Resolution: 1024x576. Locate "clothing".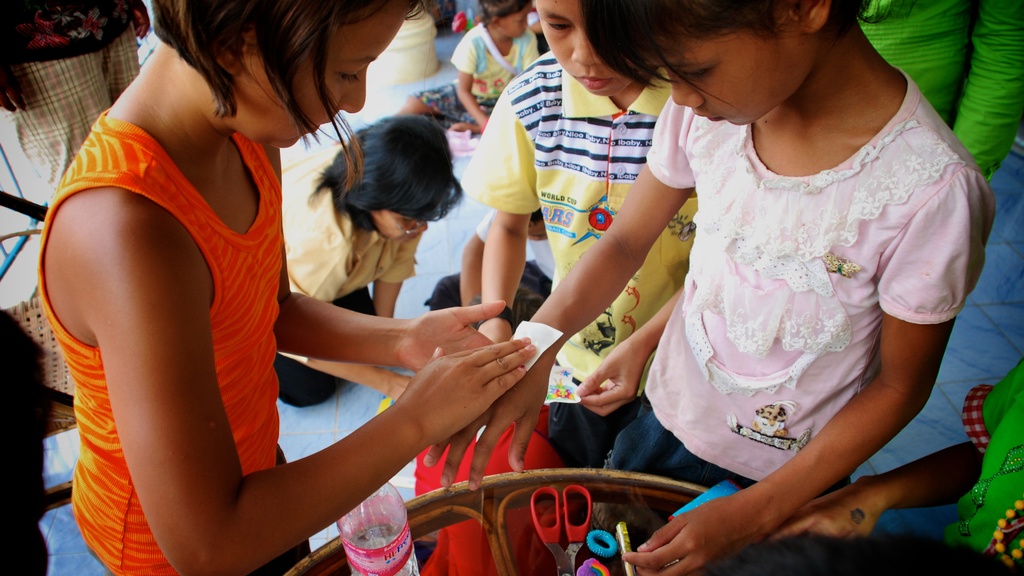
bbox=[940, 355, 1023, 561].
